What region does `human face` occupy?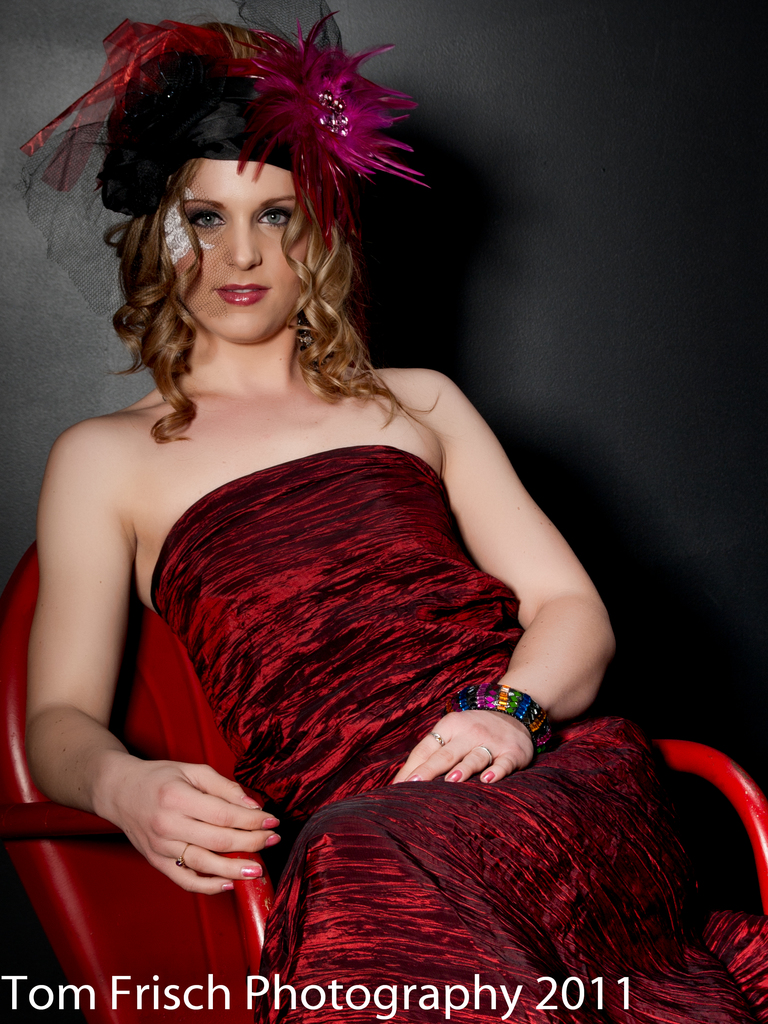
detection(164, 155, 307, 342).
